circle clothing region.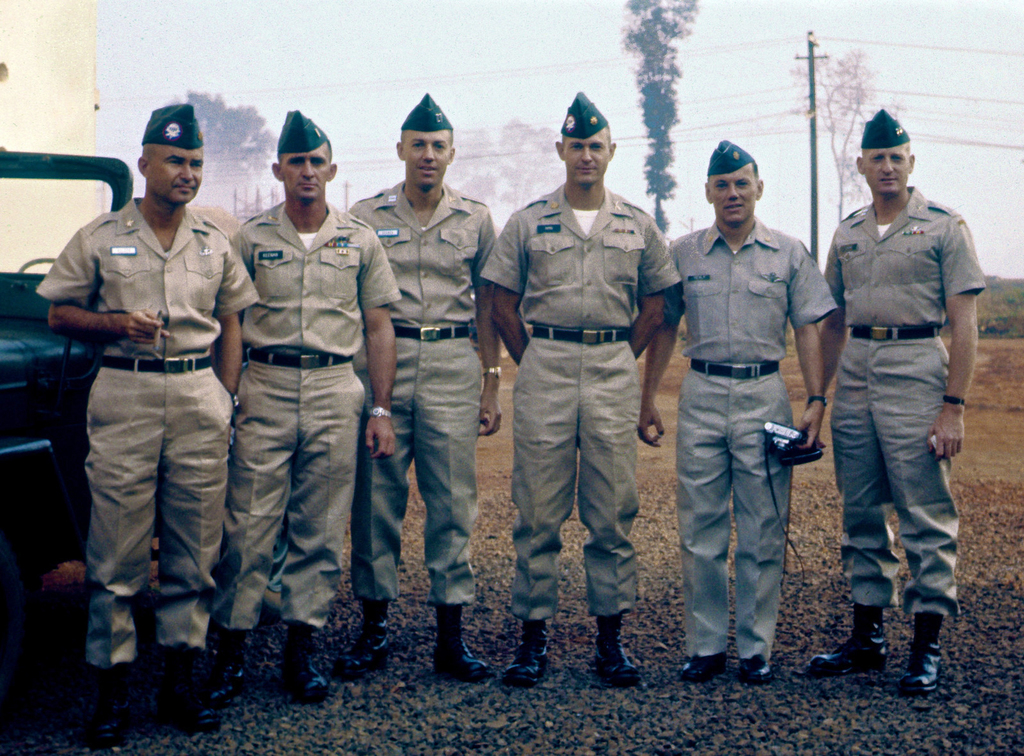
Region: 826 180 989 621.
